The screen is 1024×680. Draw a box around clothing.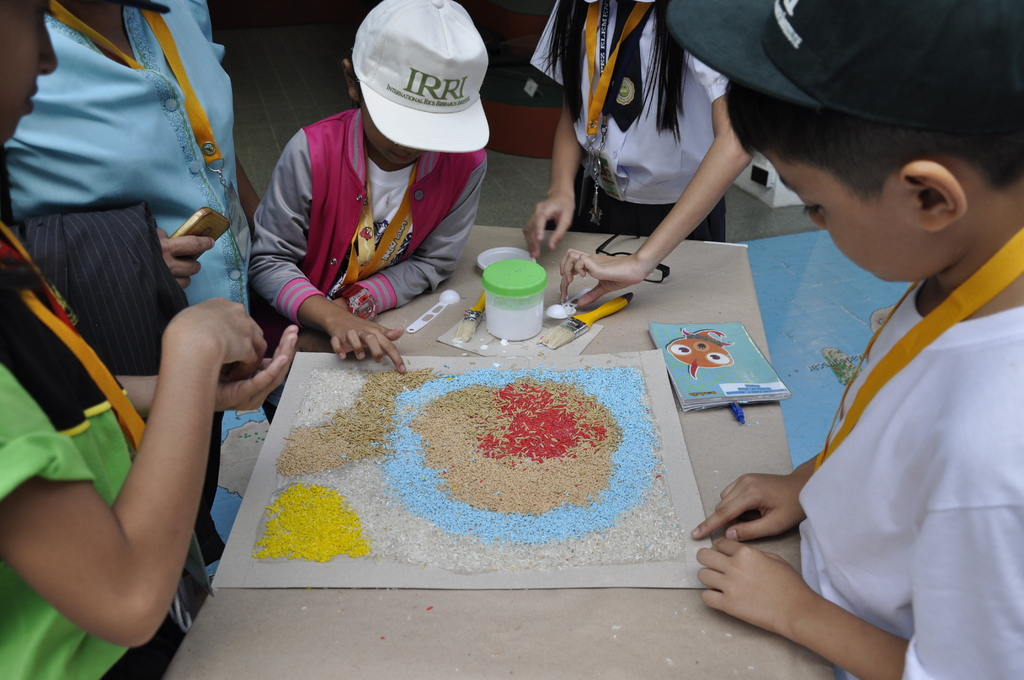
(x1=0, y1=207, x2=226, y2=571).
